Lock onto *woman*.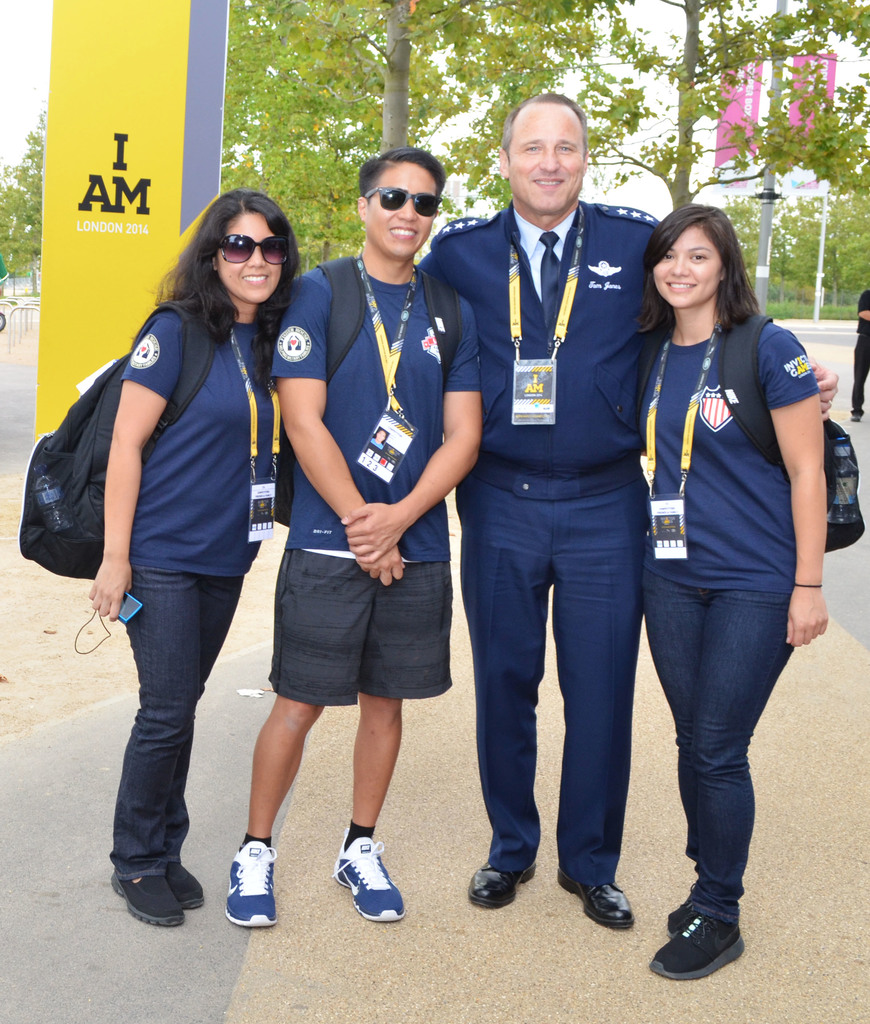
Locked: crop(45, 153, 301, 929).
